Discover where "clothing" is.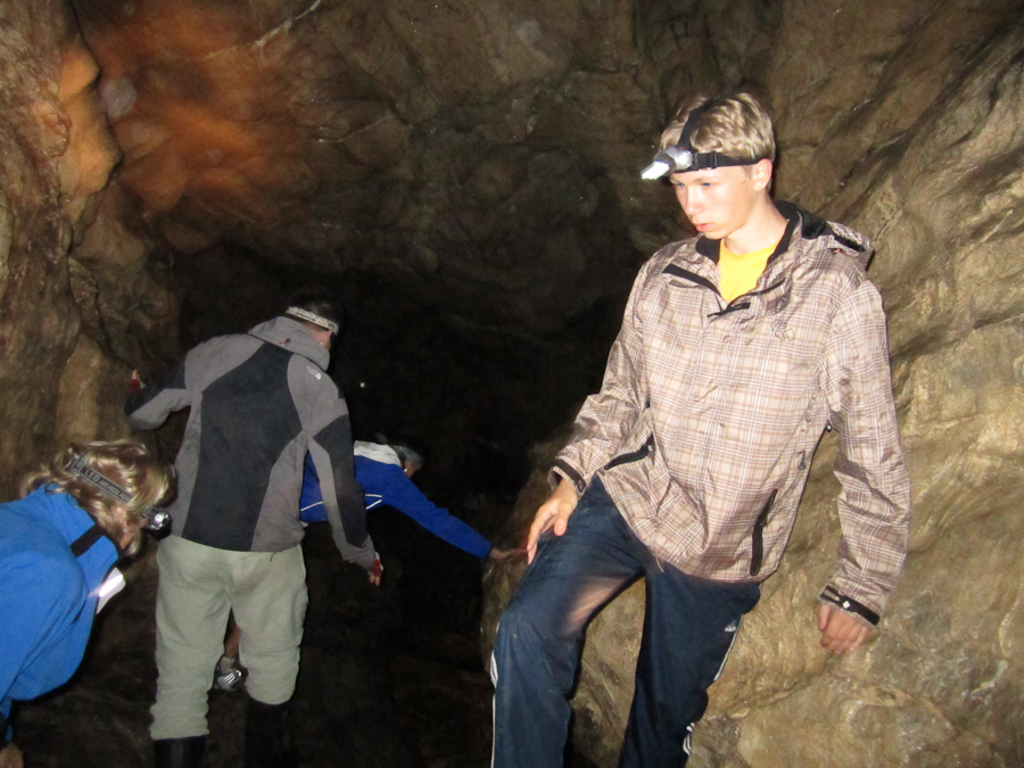
Discovered at <box>141,531,303,741</box>.
